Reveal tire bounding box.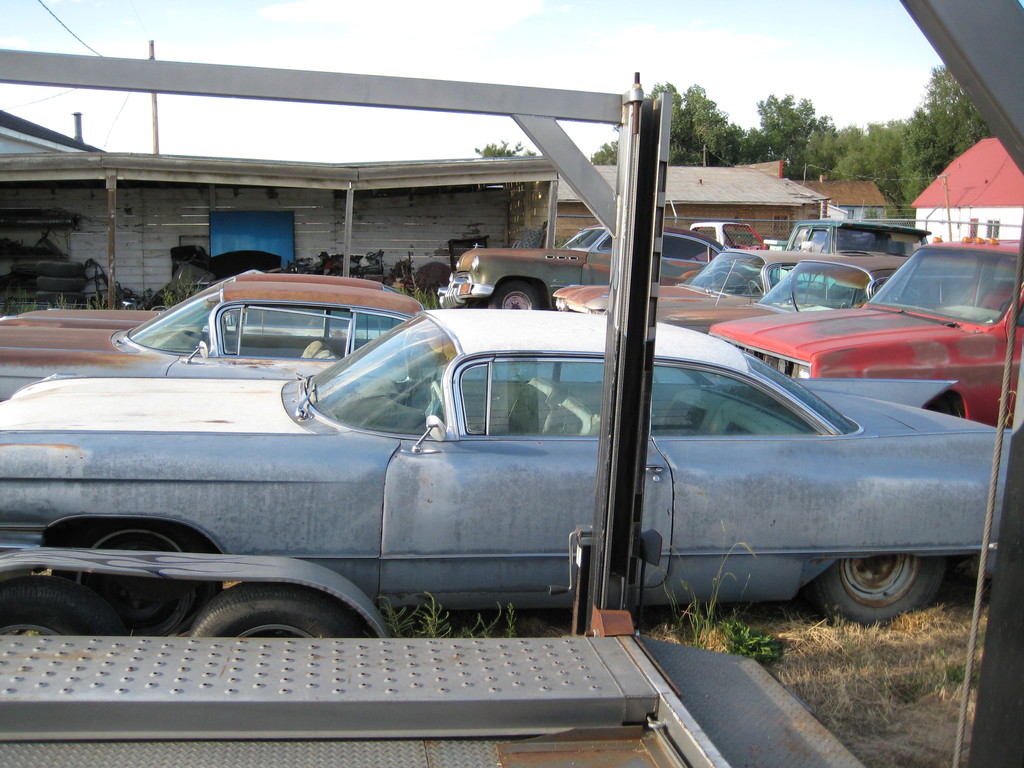
Revealed: (x1=34, y1=291, x2=88, y2=308).
